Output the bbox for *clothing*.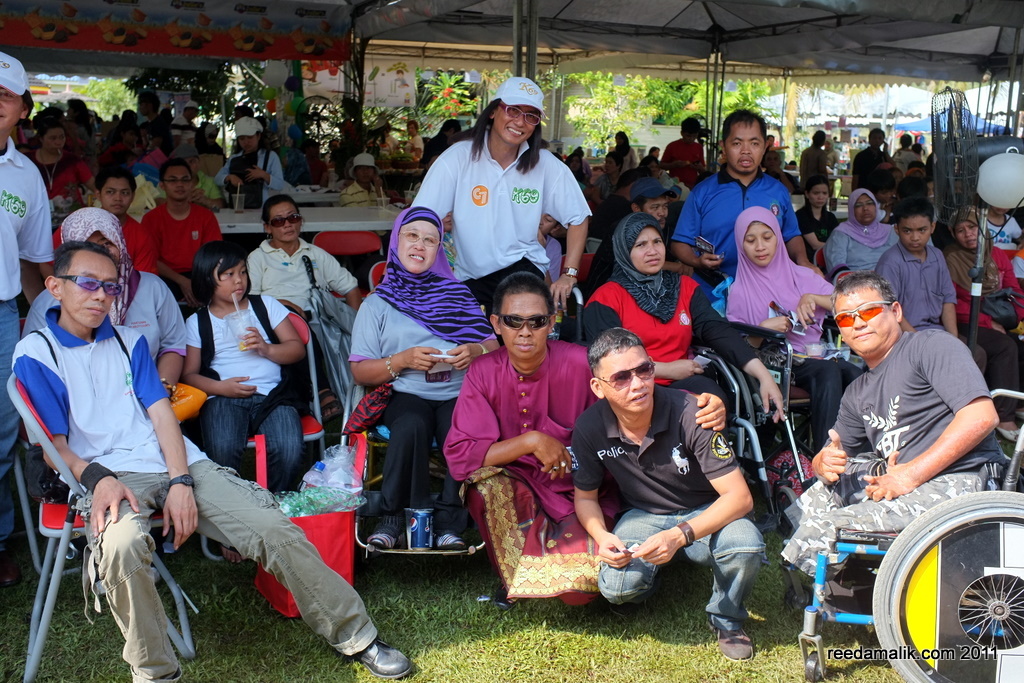
(823, 189, 889, 283).
